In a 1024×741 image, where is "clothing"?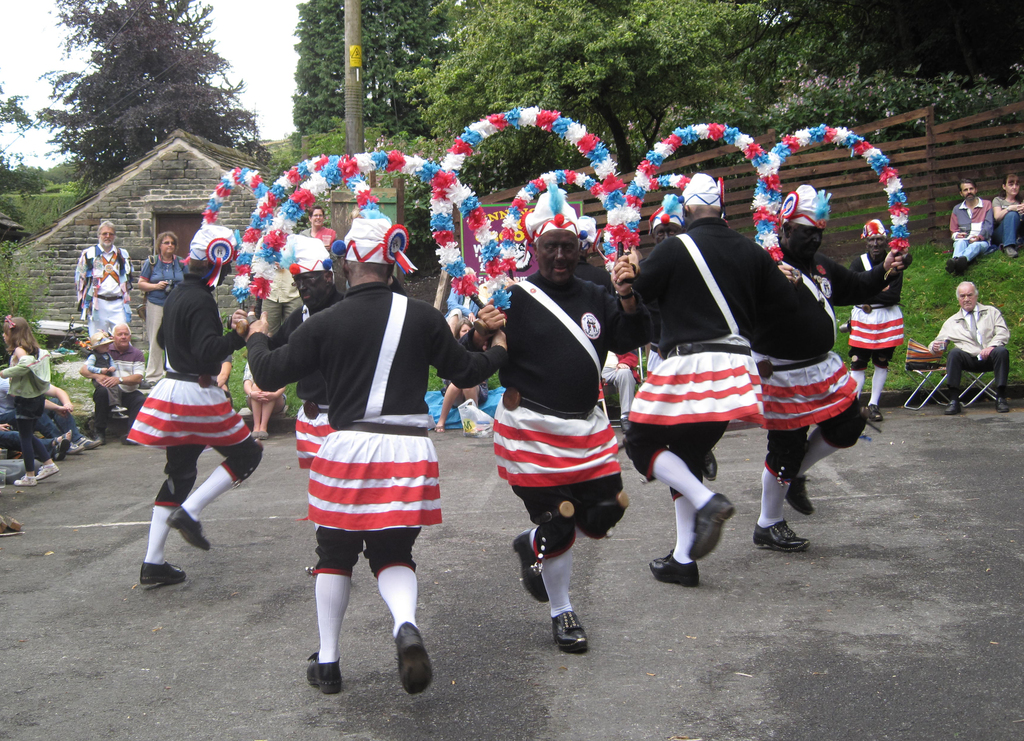
(88, 340, 144, 423).
